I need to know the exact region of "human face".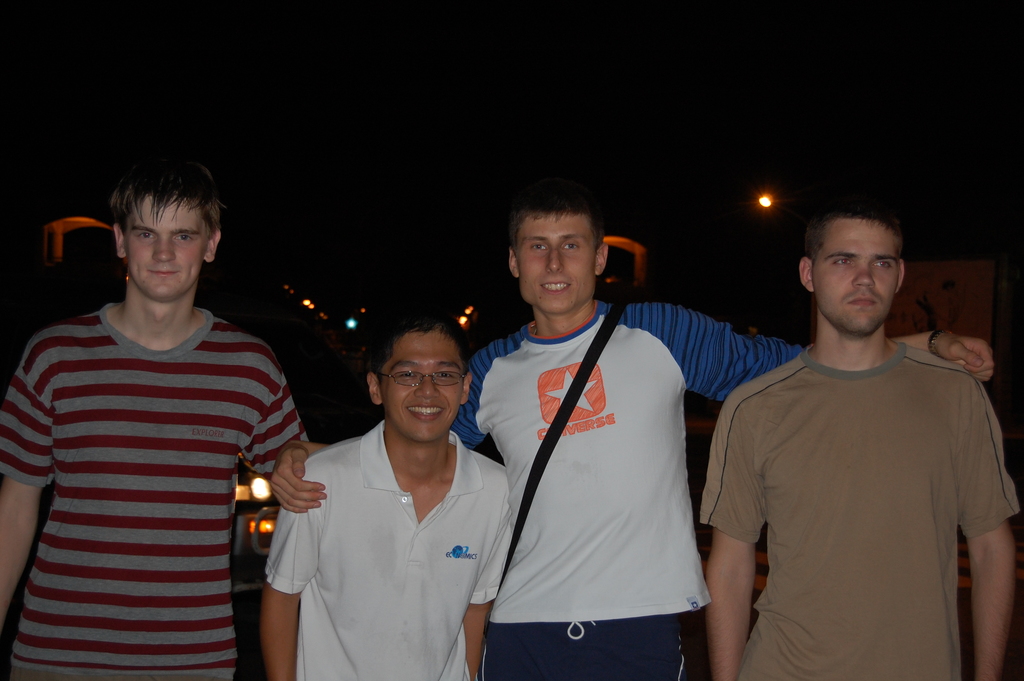
Region: (124, 194, 209, 304).
